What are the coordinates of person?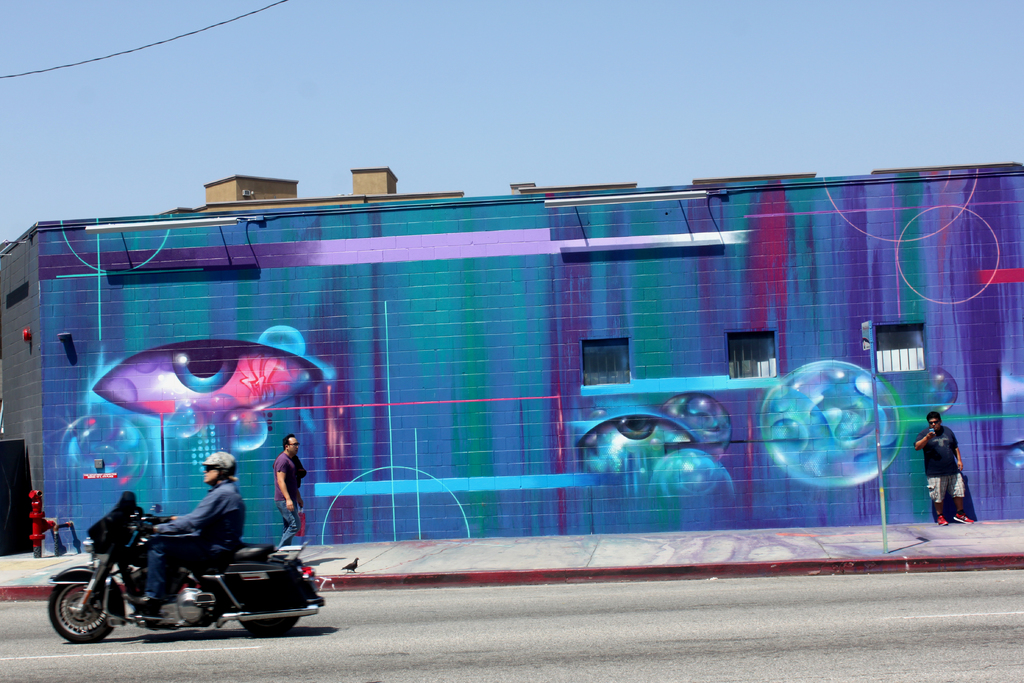
<box>273,436,301,543</box>.
